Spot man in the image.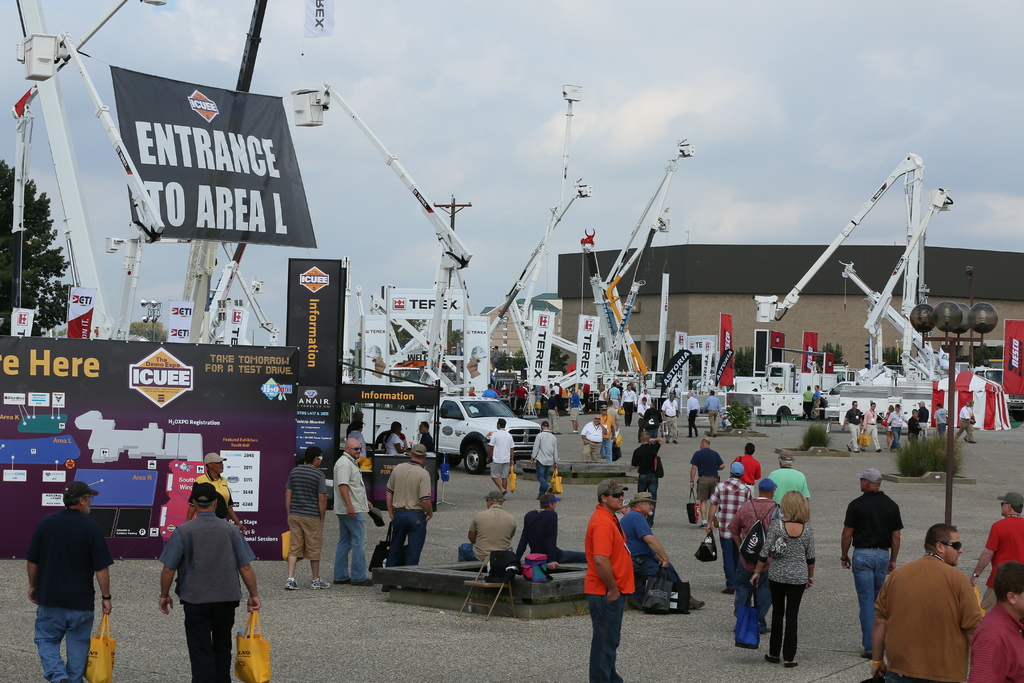
man found at box=[684, 393, 703, 434].
